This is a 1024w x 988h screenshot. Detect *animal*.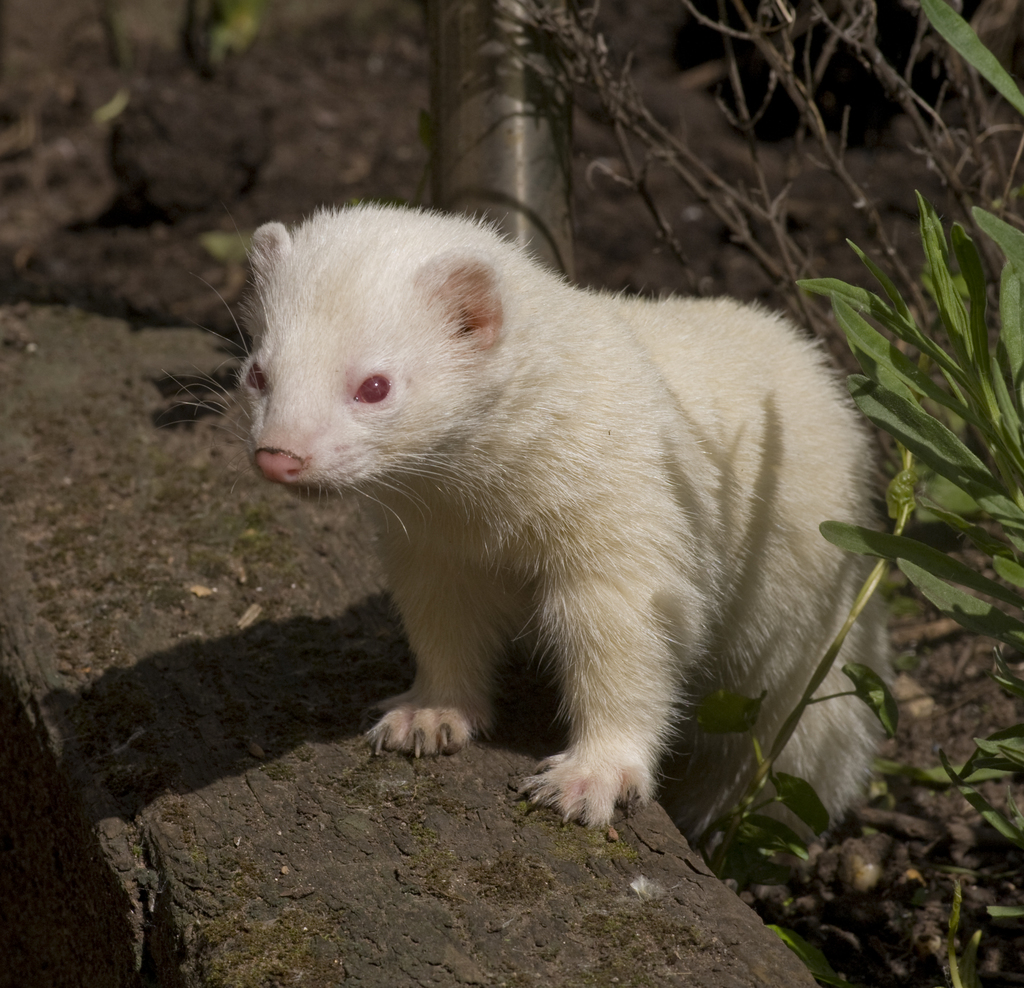
x1=198, y1=184, x2=902, y2=829.
